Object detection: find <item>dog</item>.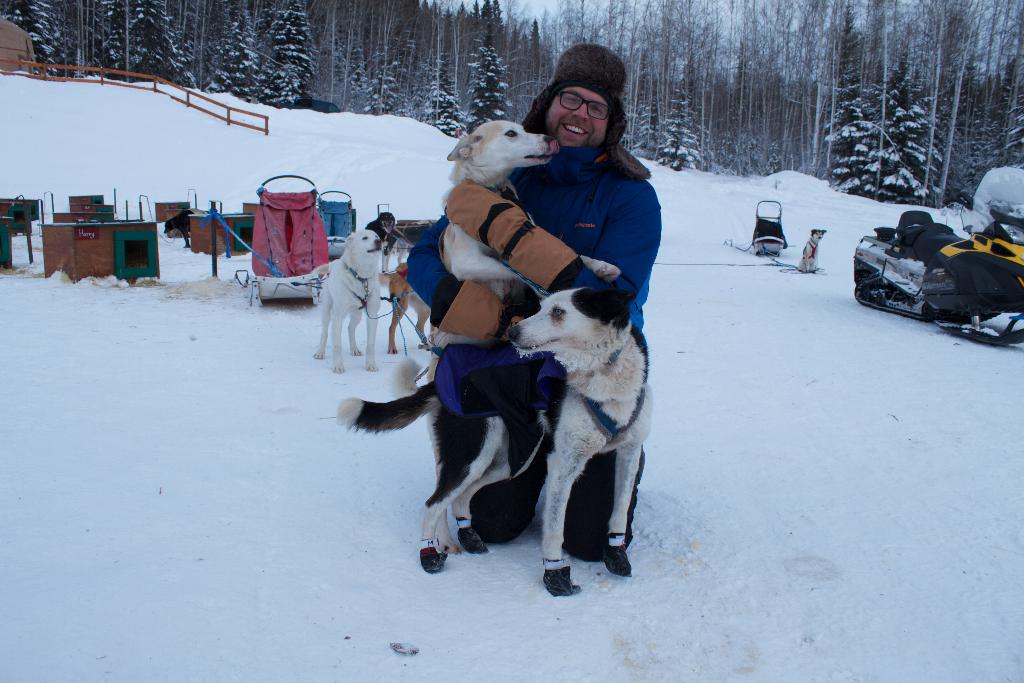
{"x1": 797, "y1": 227, "x2": 828, "y2": 272}.
